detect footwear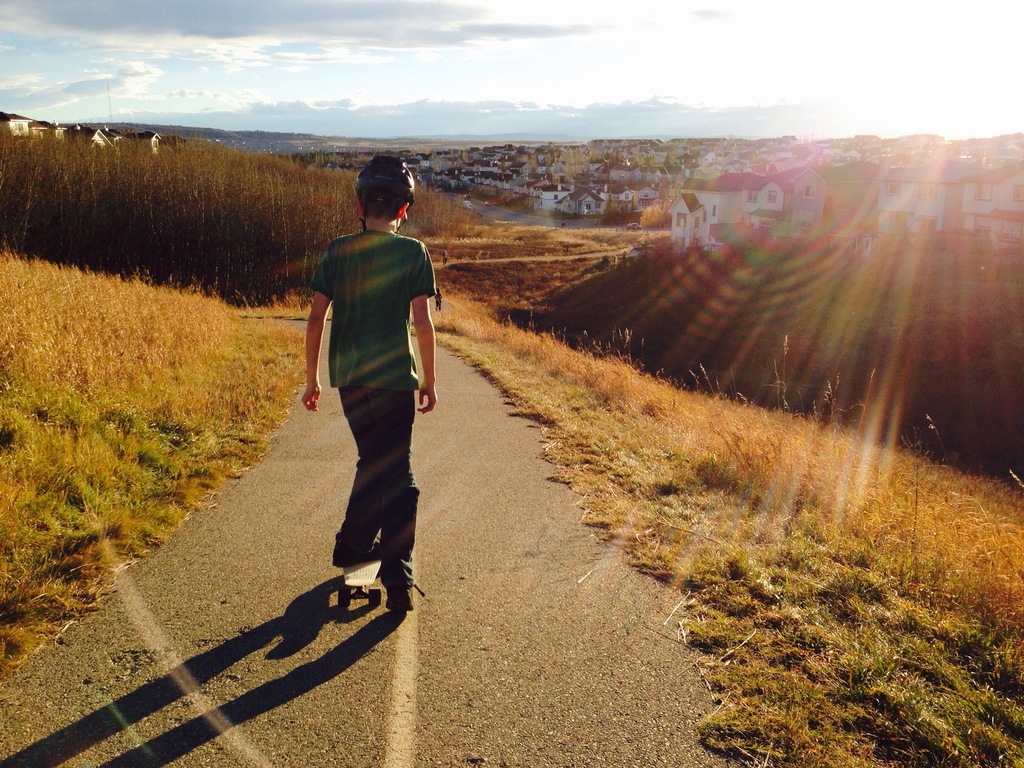
region(385, 585, 429, 611)
